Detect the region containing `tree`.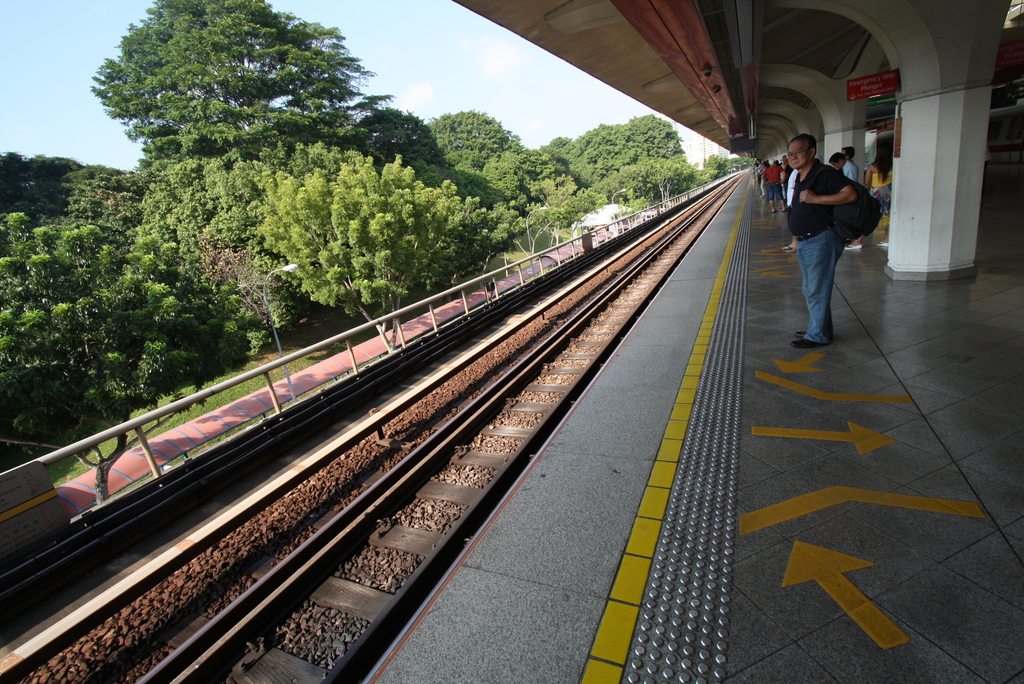
88, 0, 372, 167.
